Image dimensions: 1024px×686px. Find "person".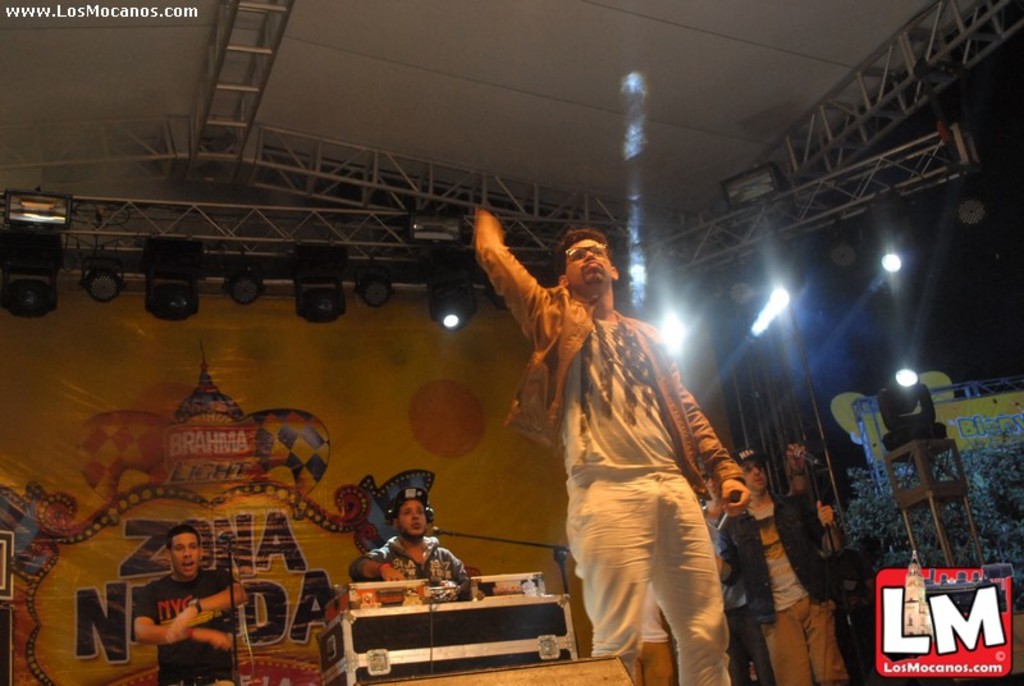
476/201/749/685.
